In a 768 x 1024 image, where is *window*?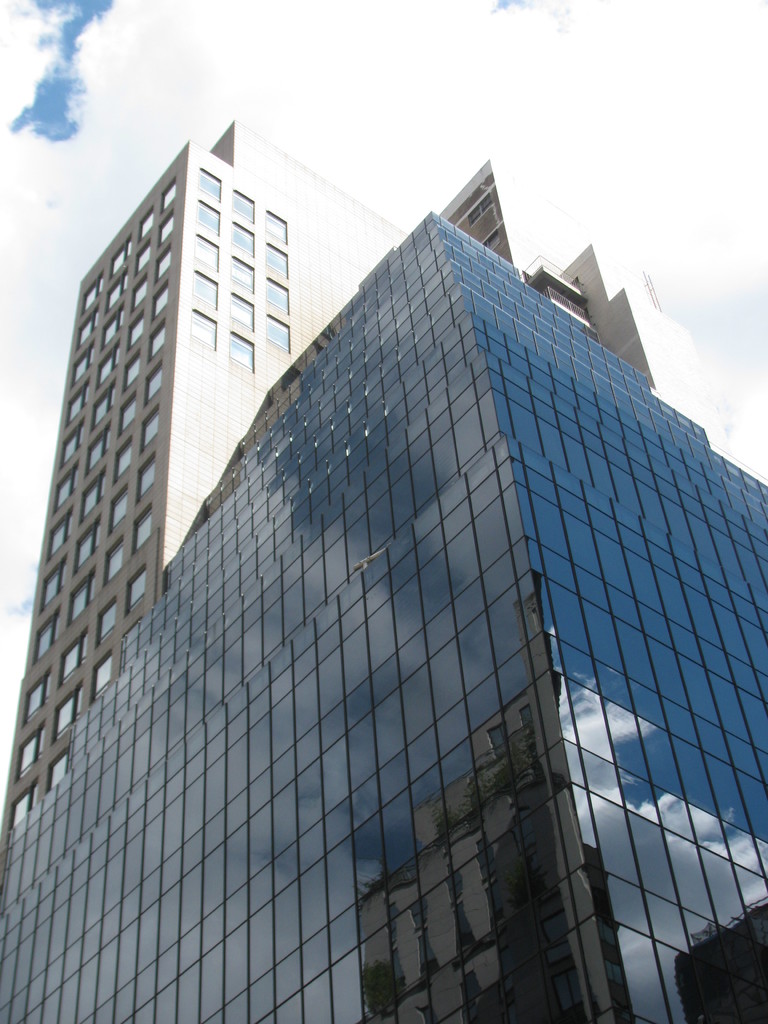
(135,455,153,504).
